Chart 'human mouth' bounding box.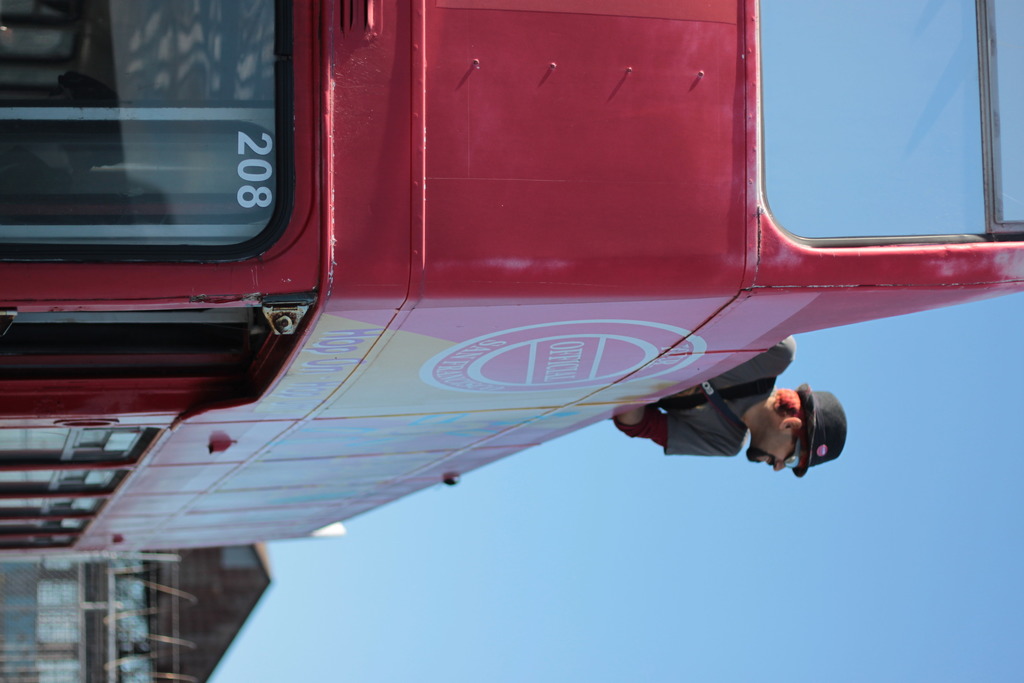
Charted: <region>761, 457, 769, 464</region>.
